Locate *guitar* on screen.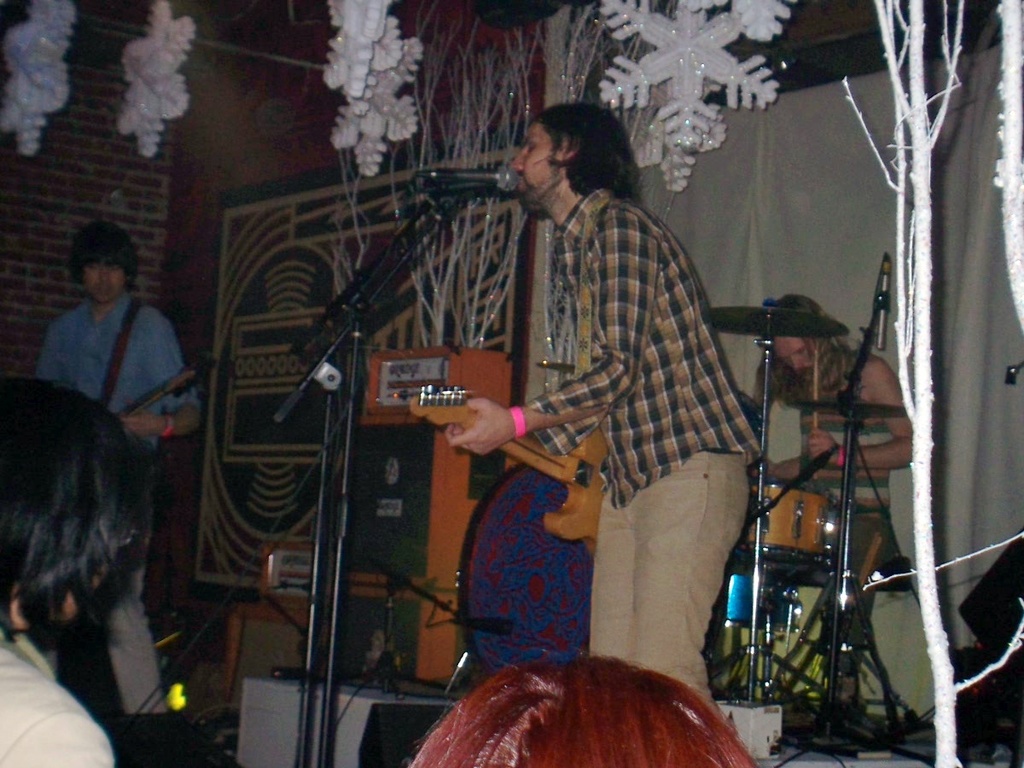
On screen at bbox=[89, 369, 221, 427].
